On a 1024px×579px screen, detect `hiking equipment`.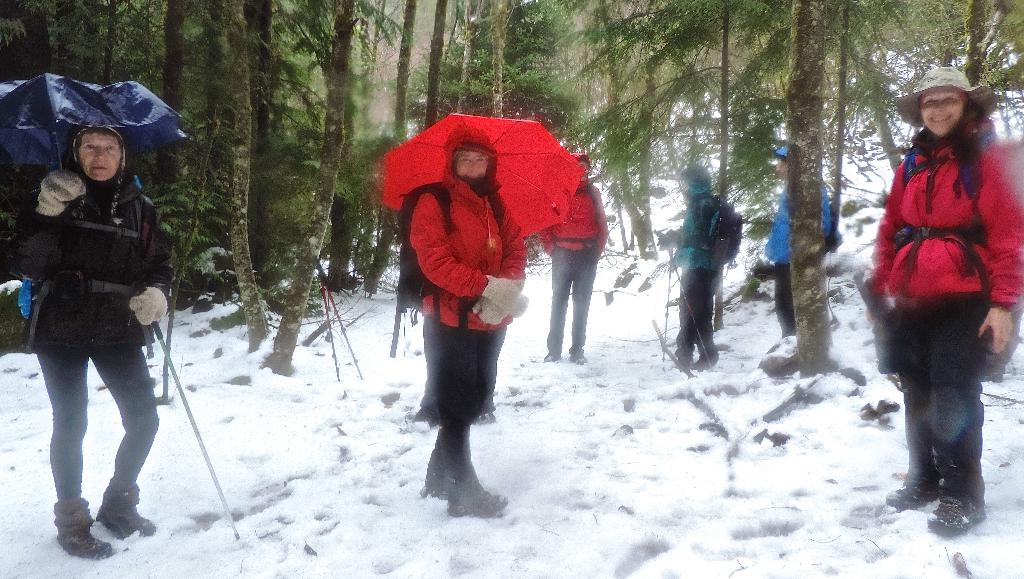
pyautogui.locateOnScreen(671, 190, 744, 270).
